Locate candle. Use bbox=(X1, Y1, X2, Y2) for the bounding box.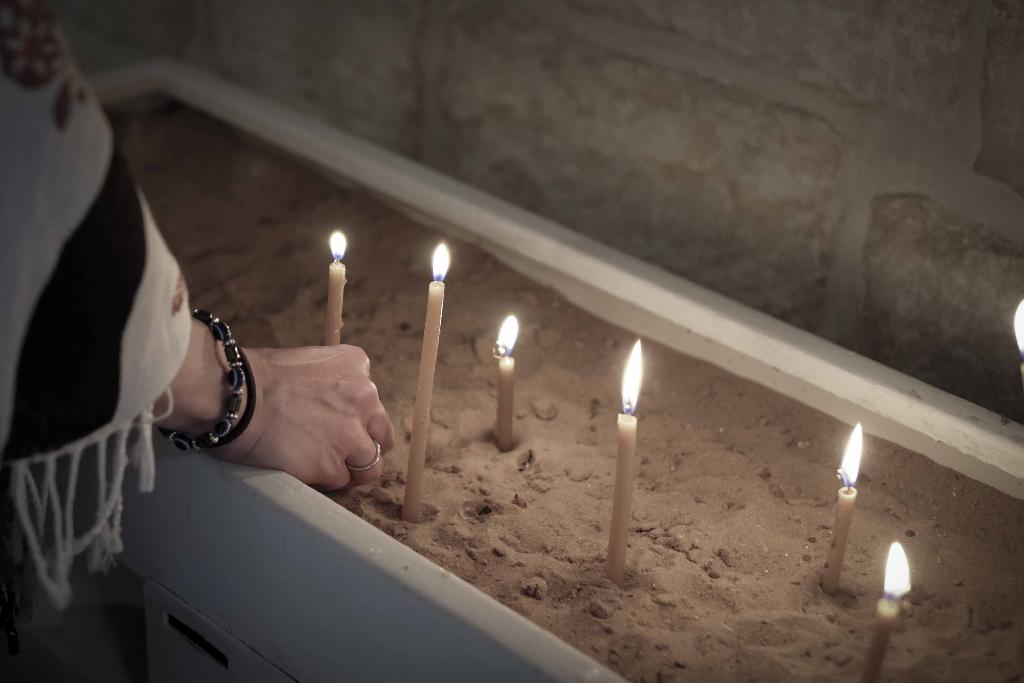
bbox=(404, 239, 454, 523).
